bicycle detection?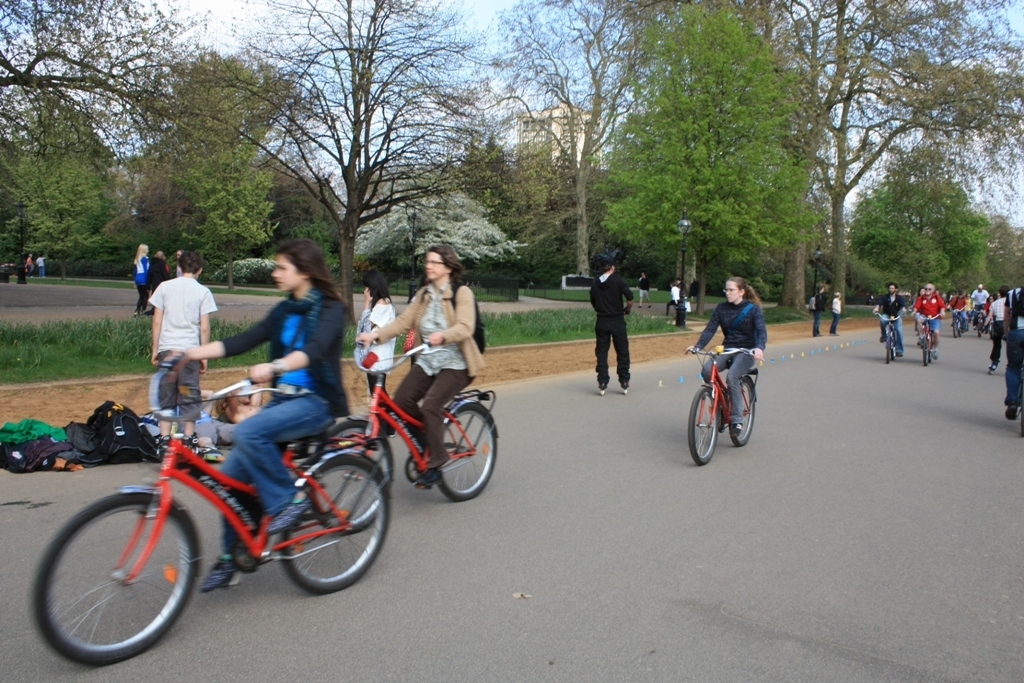
874, 311, 903, 365
